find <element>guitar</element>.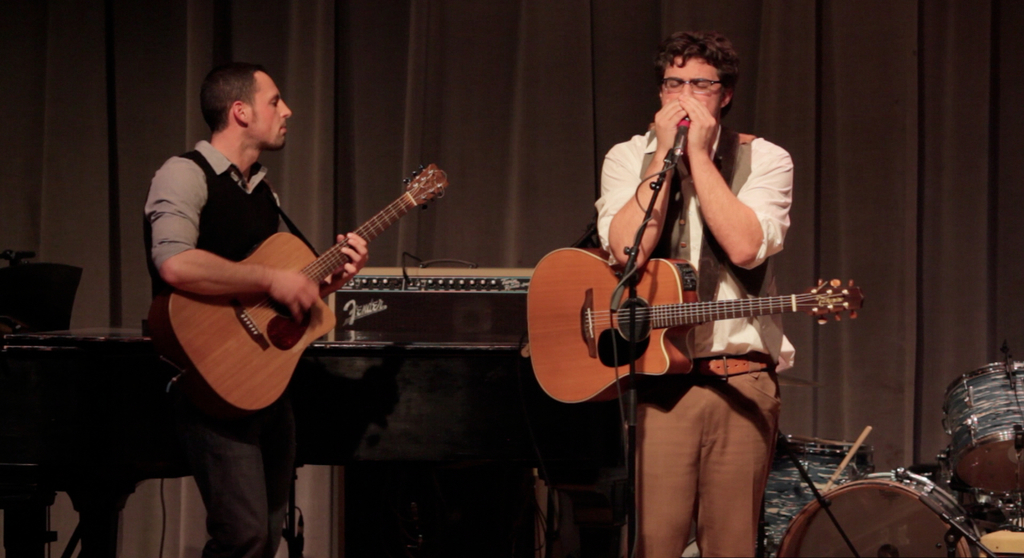
(526,242,861,408).
